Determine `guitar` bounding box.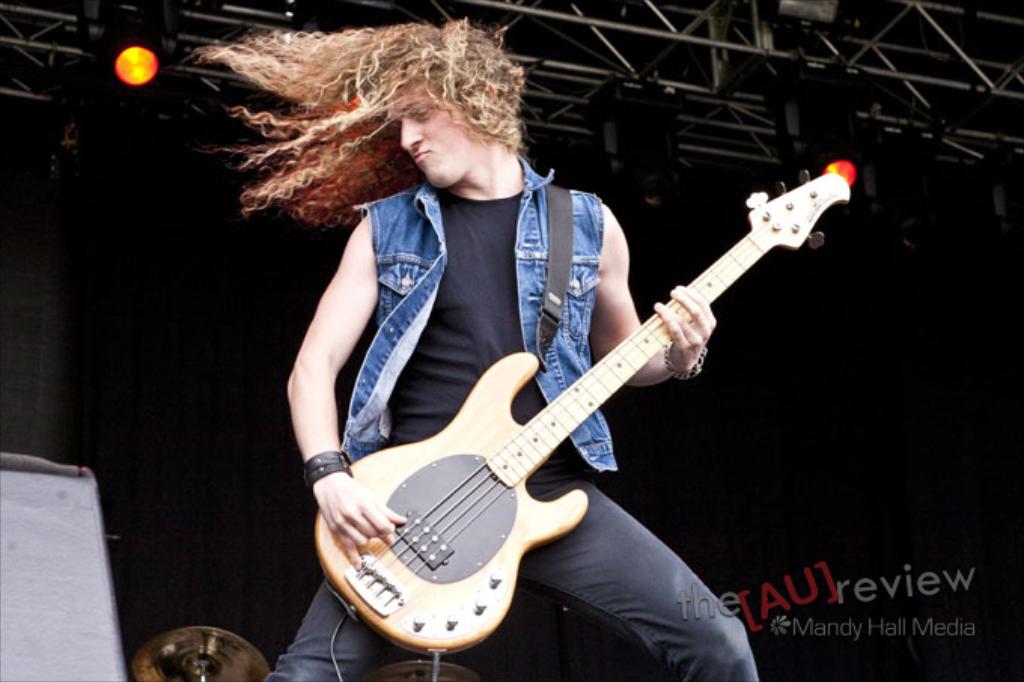
Determined: 312,166,852,652.
